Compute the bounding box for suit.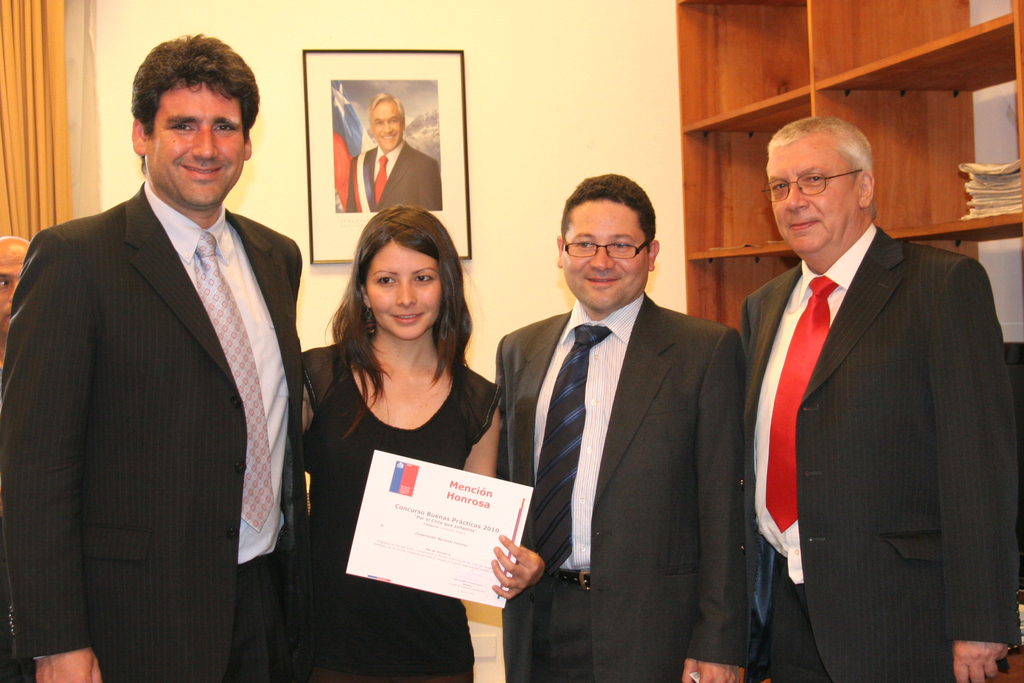
<region>345, 144, 439, 213</region>.
